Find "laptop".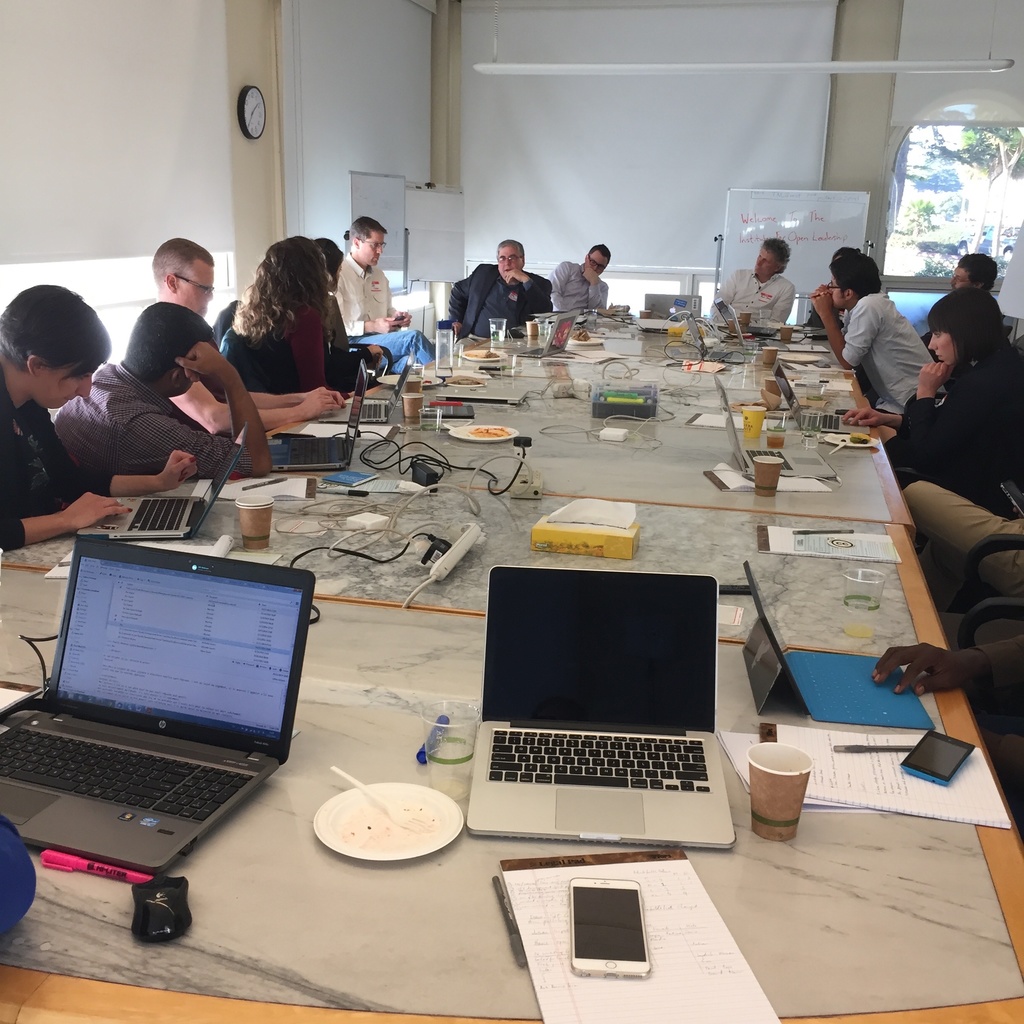
bbox(645, 296, 701, 319).
